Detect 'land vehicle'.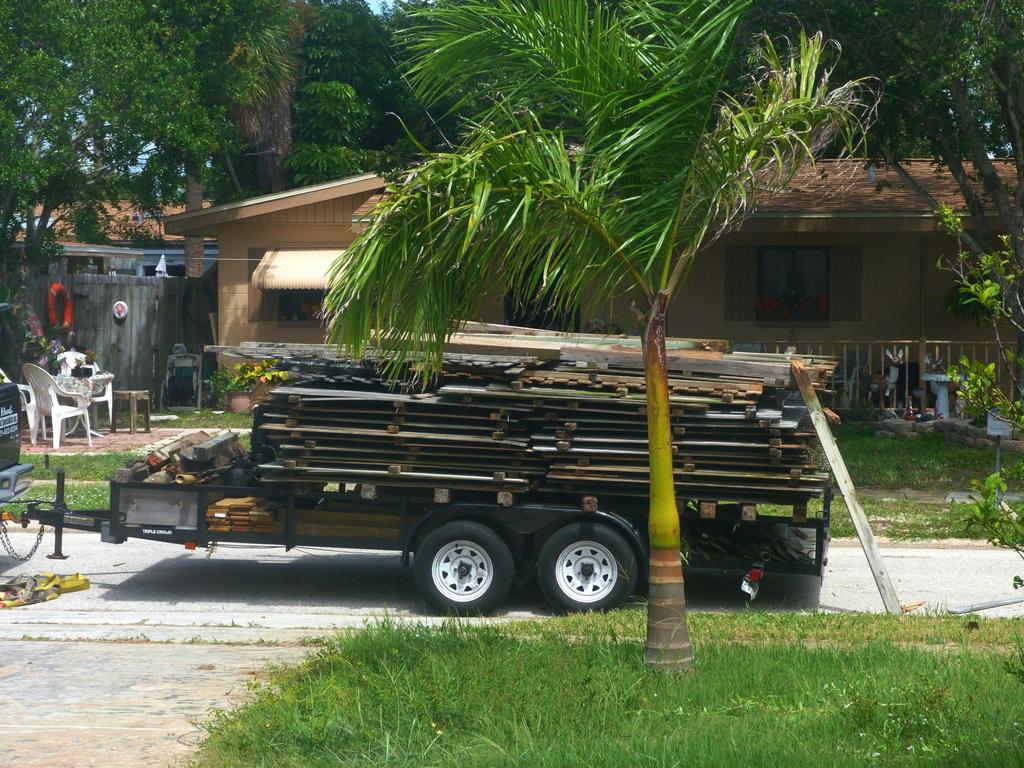
Detected at select_region(0, 351, 885, 608).
